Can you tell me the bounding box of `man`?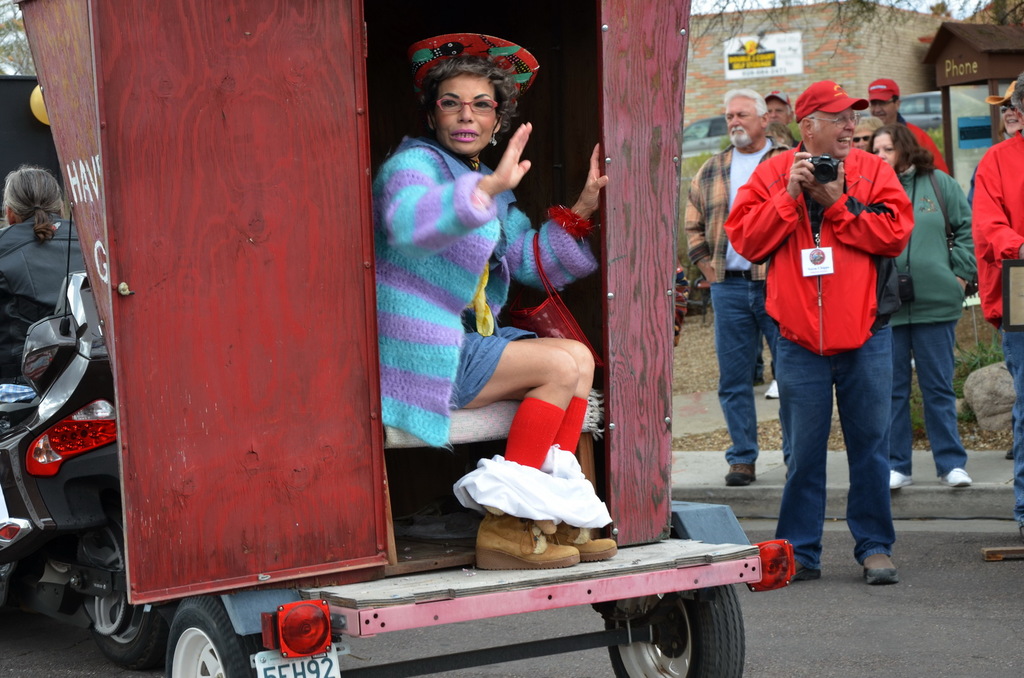
select_region(764, 86, 794, 399).
